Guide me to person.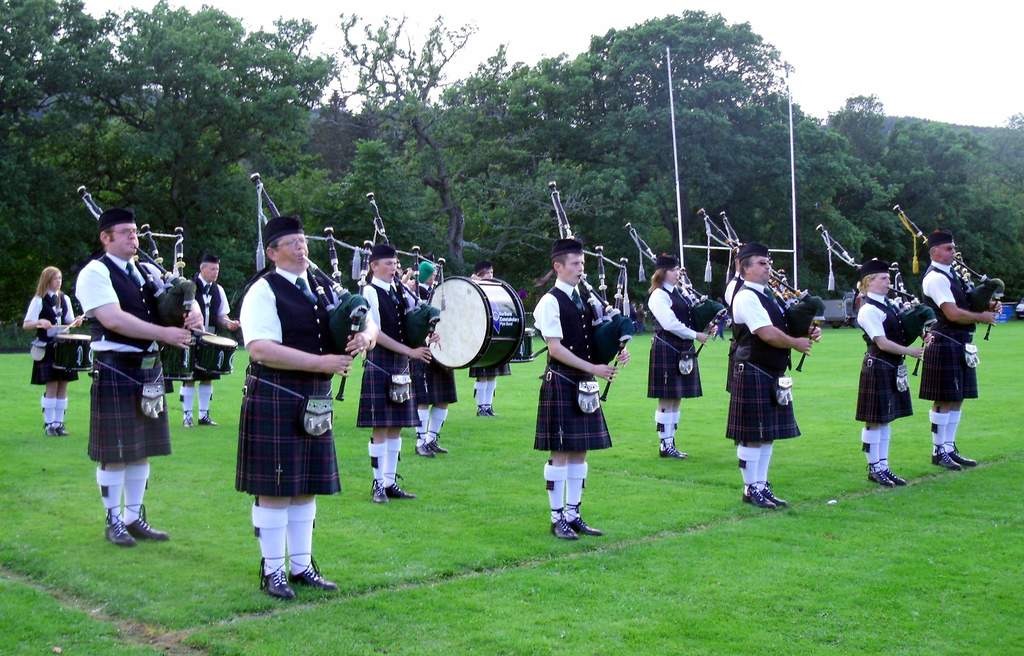
Guidance: box=[173, 254, 239, 428].
